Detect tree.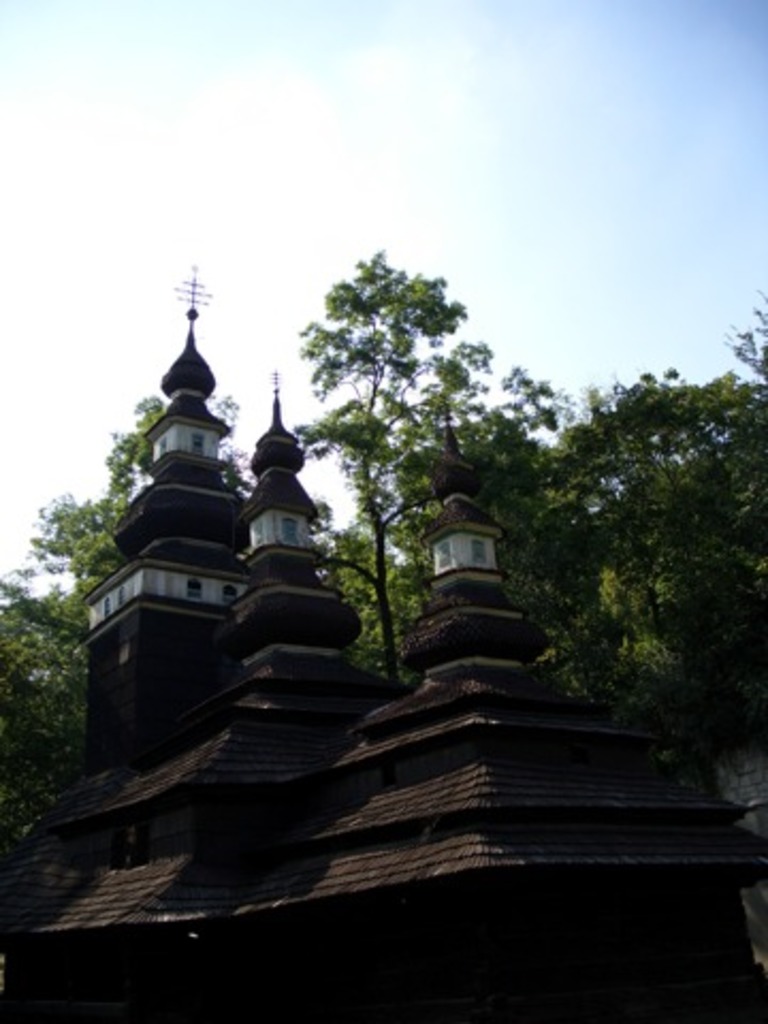
Detected at (left=527, top=286, right=766, bottom=751).
